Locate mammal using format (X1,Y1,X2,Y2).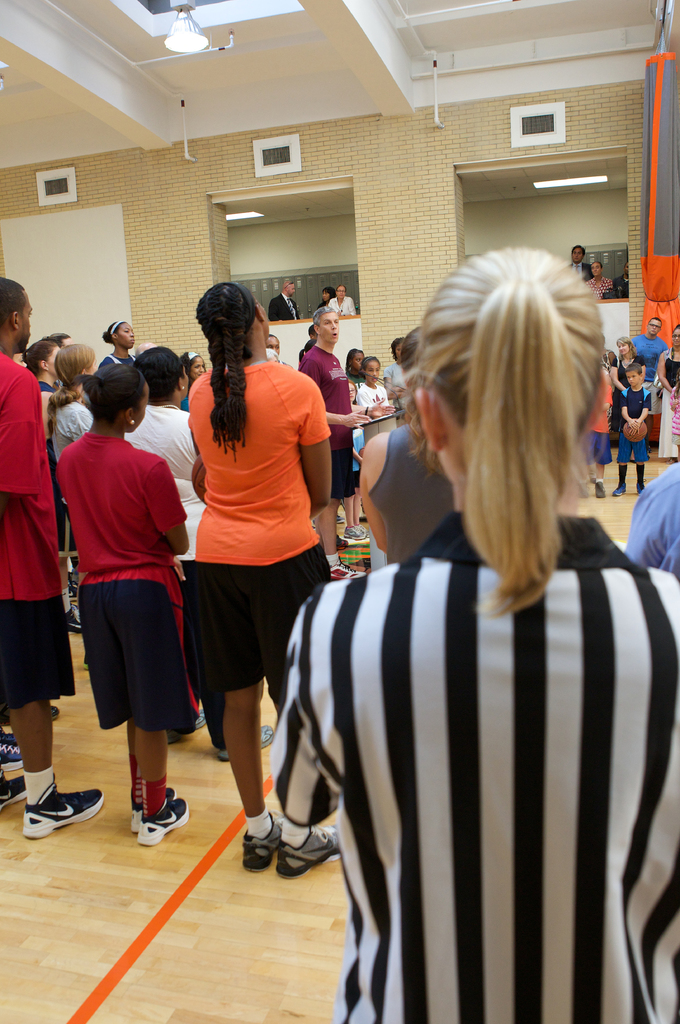
(558,241,591,280).
